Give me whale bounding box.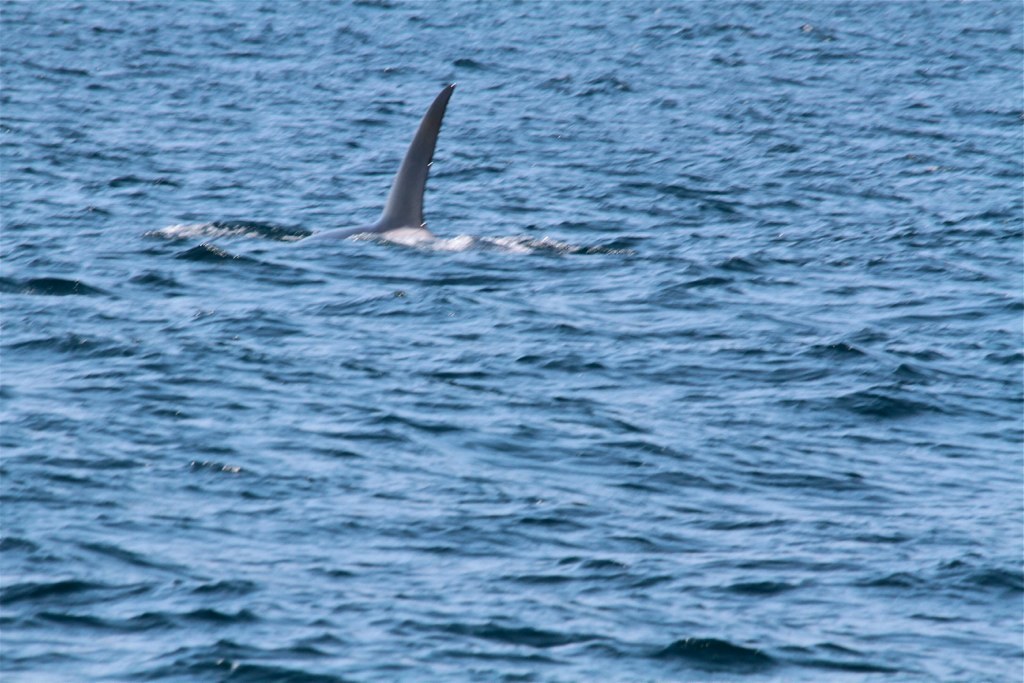
295 83 461 245.
